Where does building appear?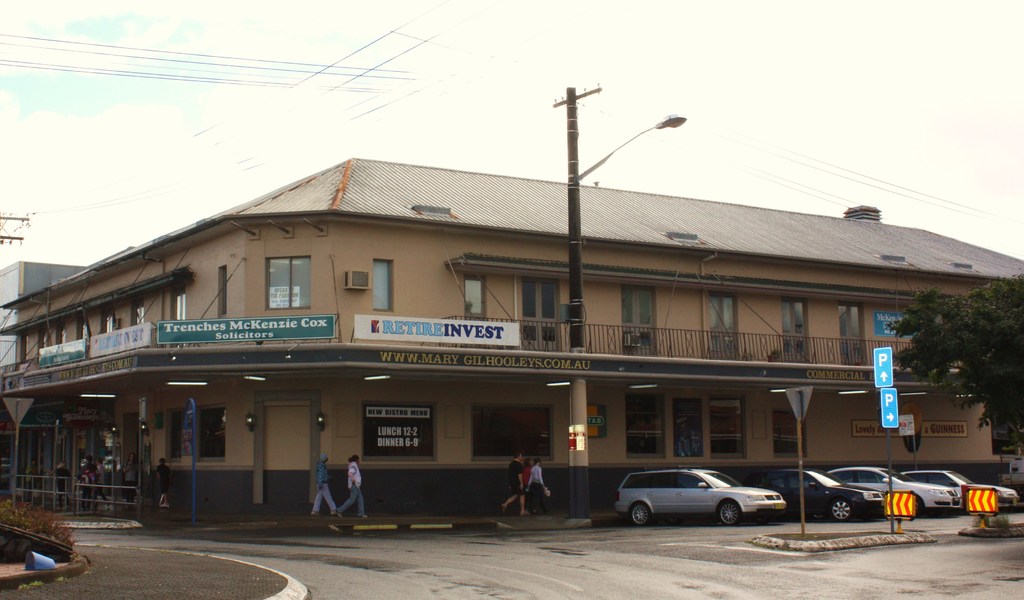
Appears at detection(0, 122, 1014, 519).
